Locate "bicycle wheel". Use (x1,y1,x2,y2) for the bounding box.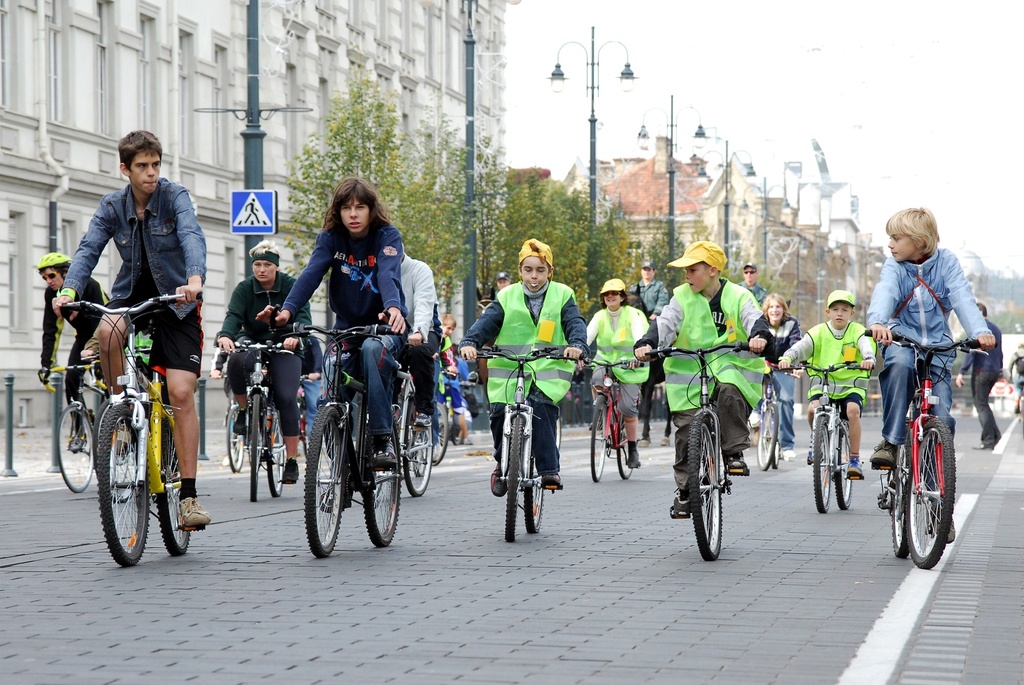
(266,405,282,495).
